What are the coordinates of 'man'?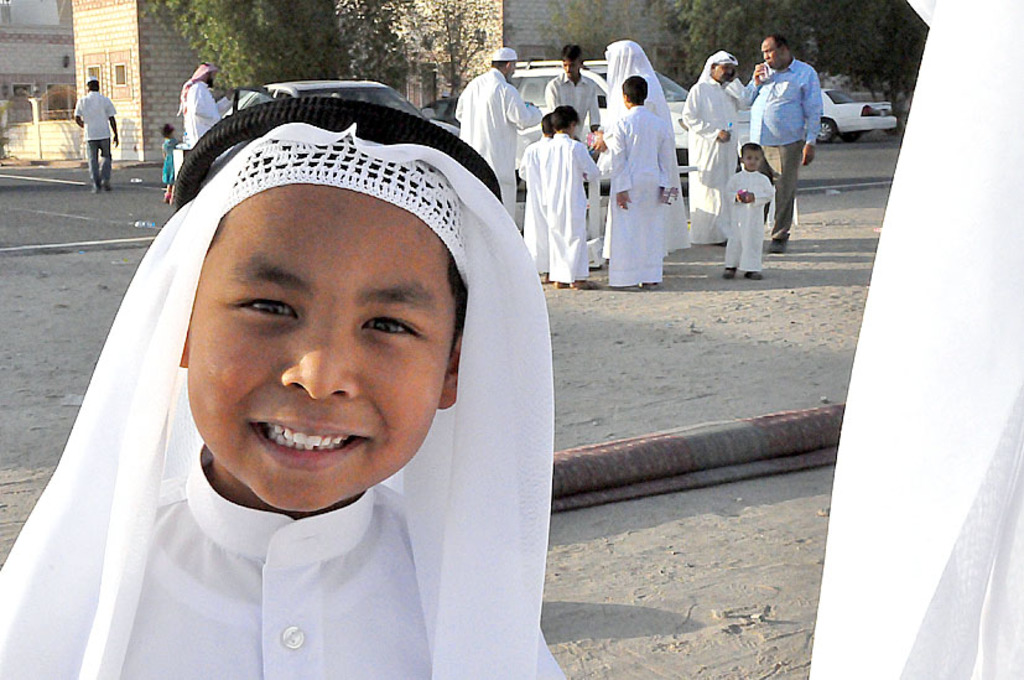
left=182, top=54, right=219, bottom=171.
